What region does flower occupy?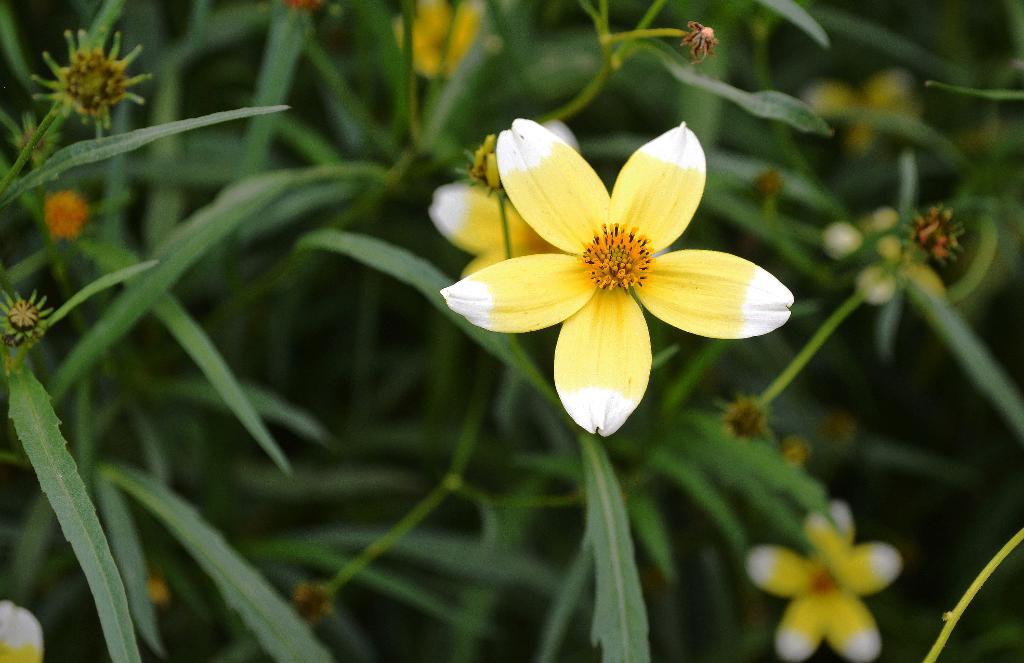
left=383, top=0, right=474, bottom=74.
